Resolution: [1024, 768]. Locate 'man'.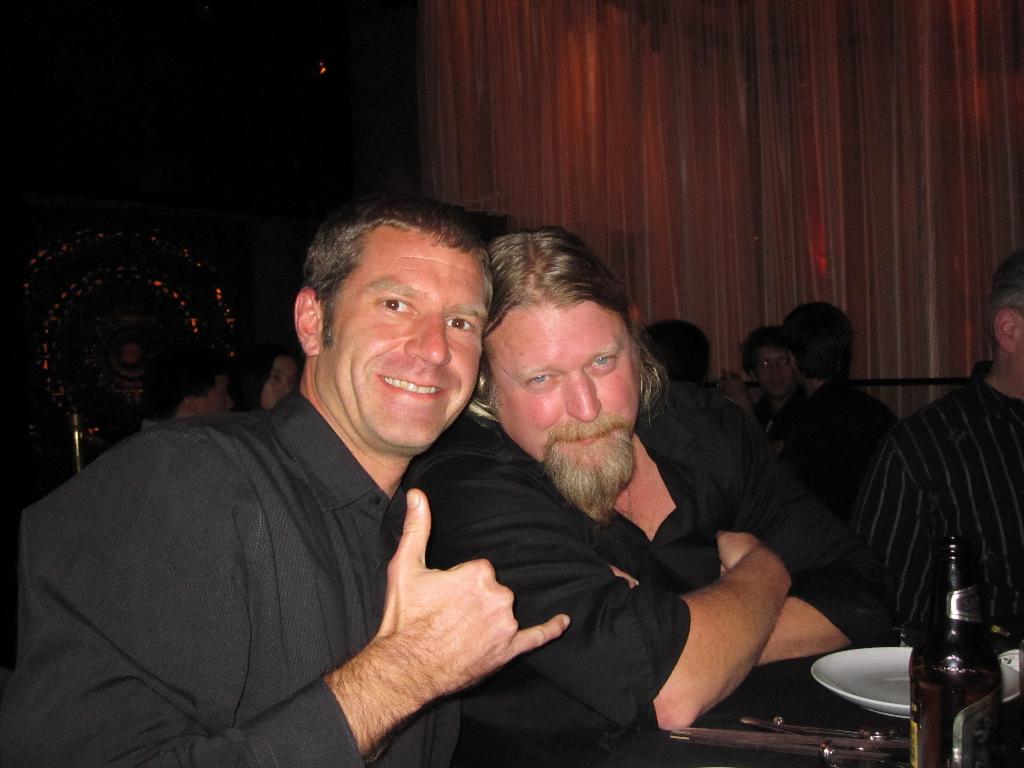
rect(134, 337, 234, 436).
